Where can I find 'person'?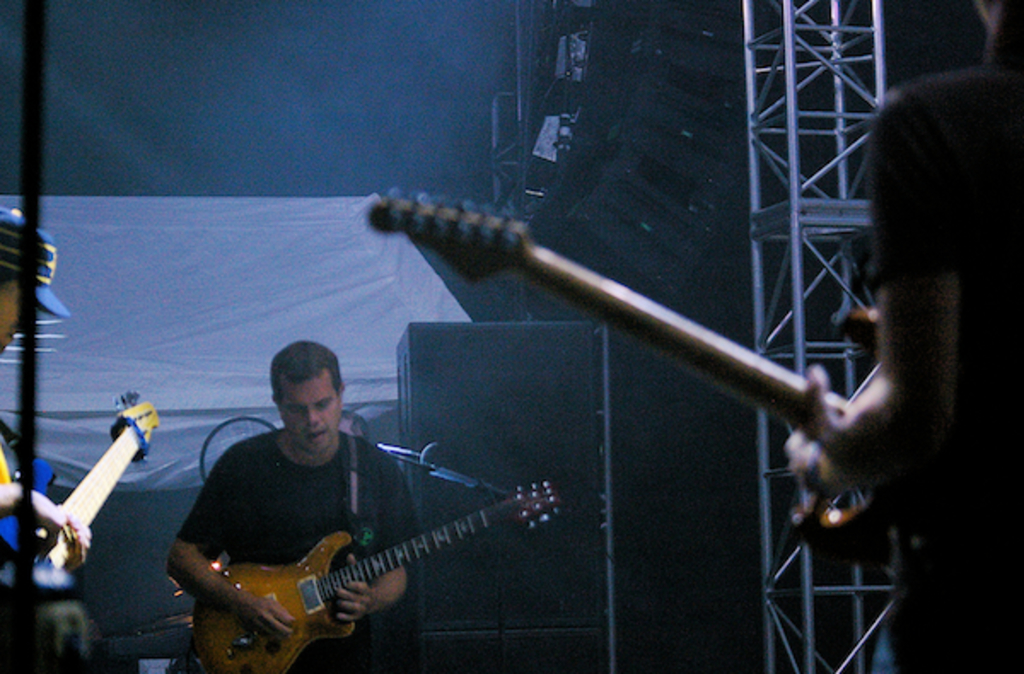
You can find it at pyautogui.locateOnScreen(0, 203, 94, 672).
